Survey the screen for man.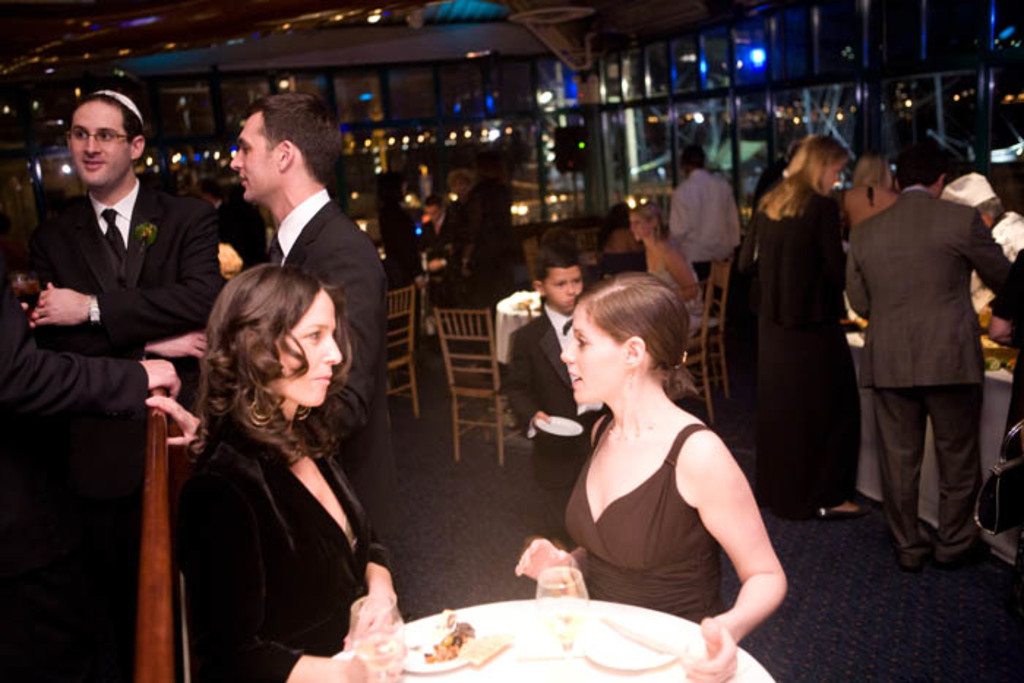
Survey found: BBox(985, 250, 1023, 579).
